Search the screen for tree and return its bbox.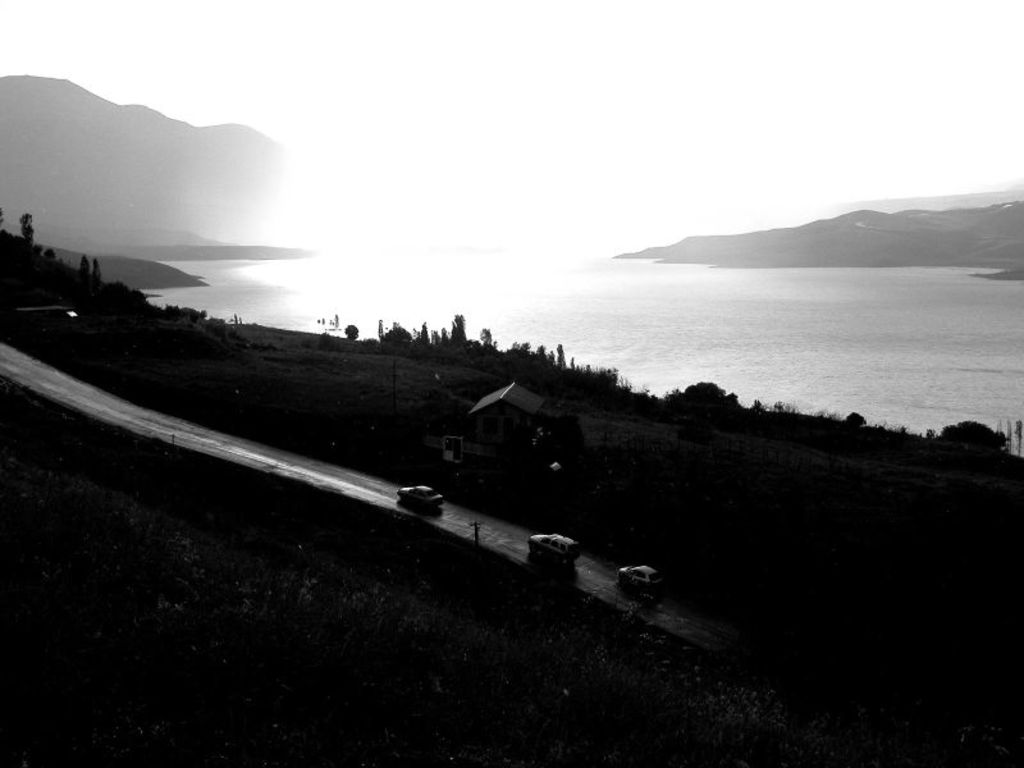
Found: bbox(45, 247, 59, 261).
